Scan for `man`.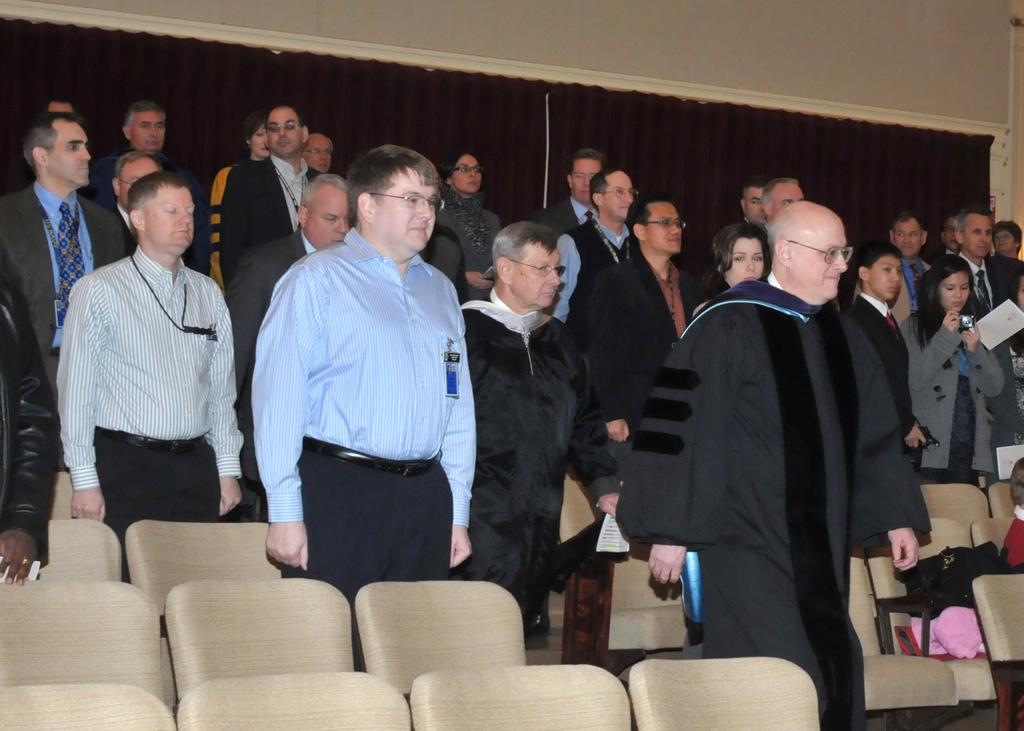
Scan result: l=615, t=199, r=927, b=730.
